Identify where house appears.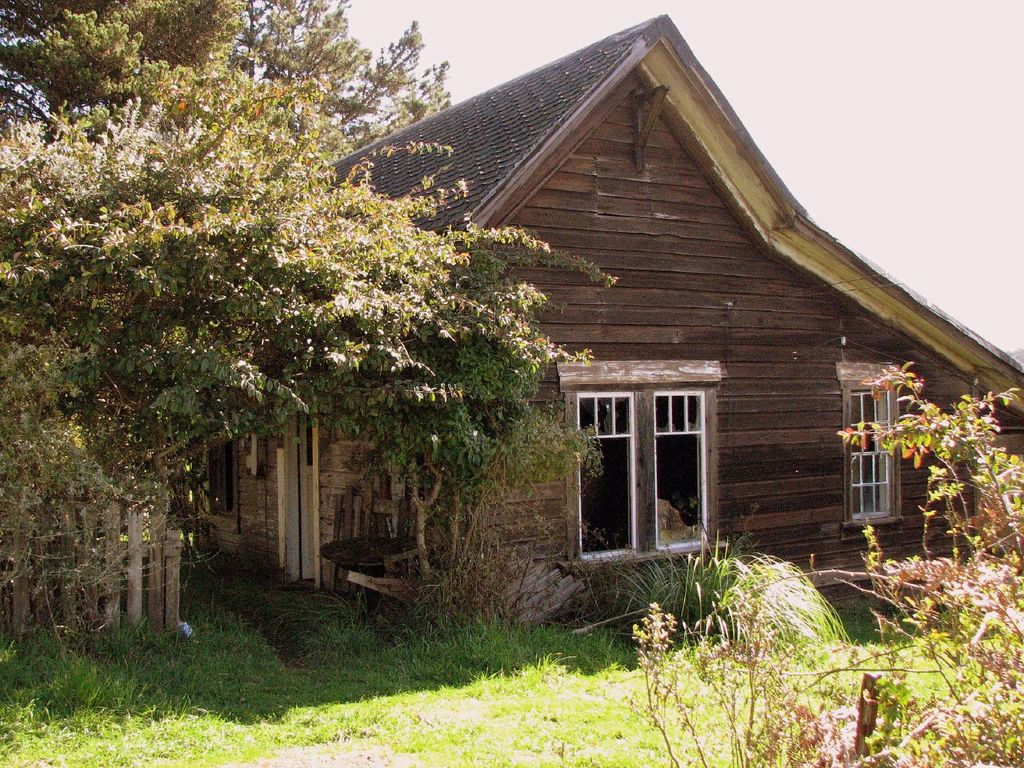
Appears at 190 14 1023 634.
